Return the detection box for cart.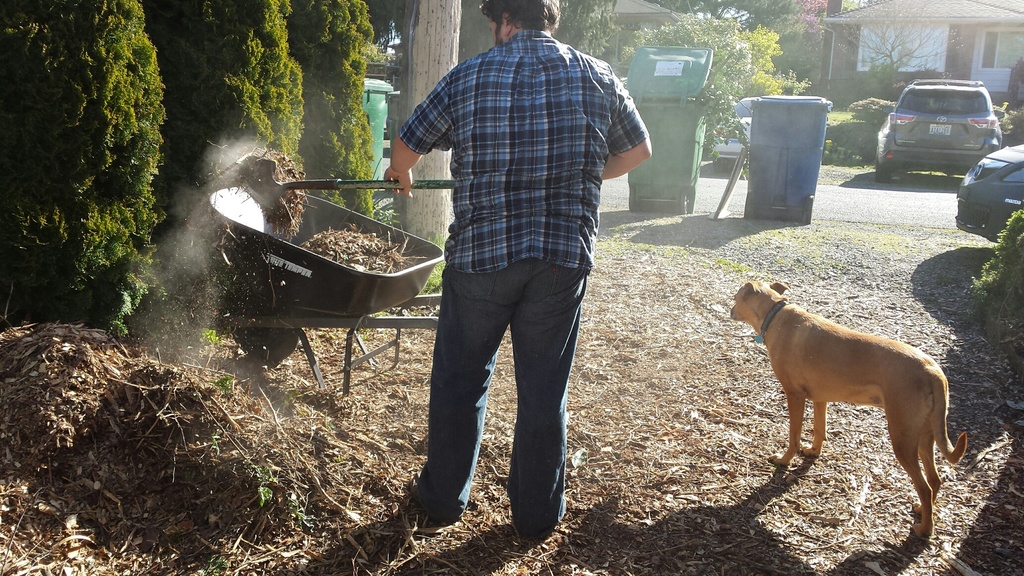
left=207, top=184, right=442, bottom=399.
